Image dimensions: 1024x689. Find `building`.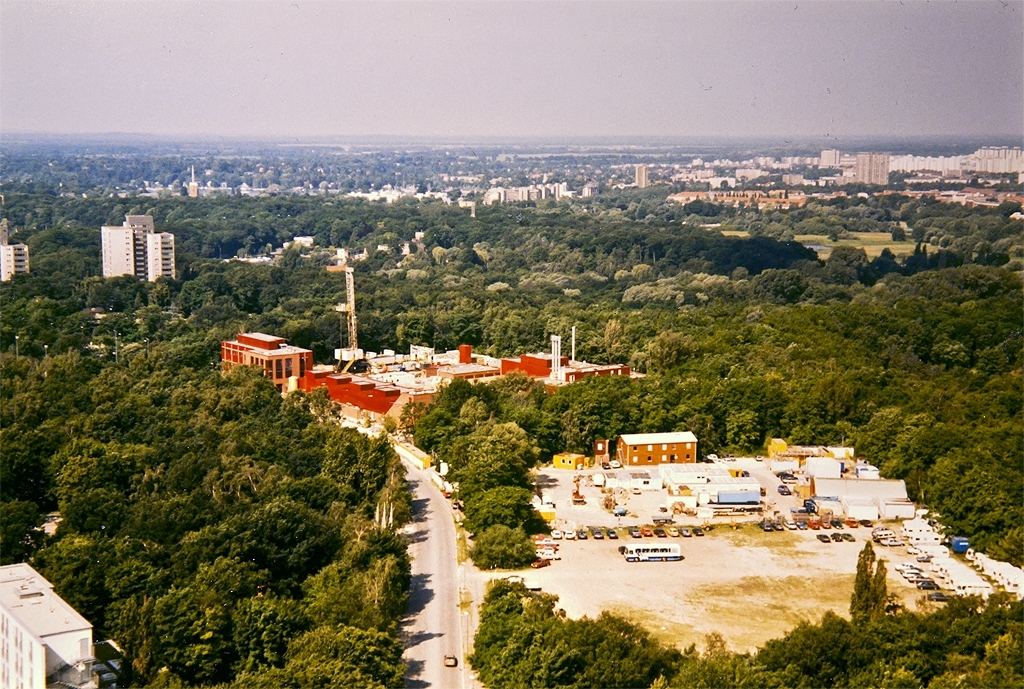
bbox=(635, 165, 648, 189).
